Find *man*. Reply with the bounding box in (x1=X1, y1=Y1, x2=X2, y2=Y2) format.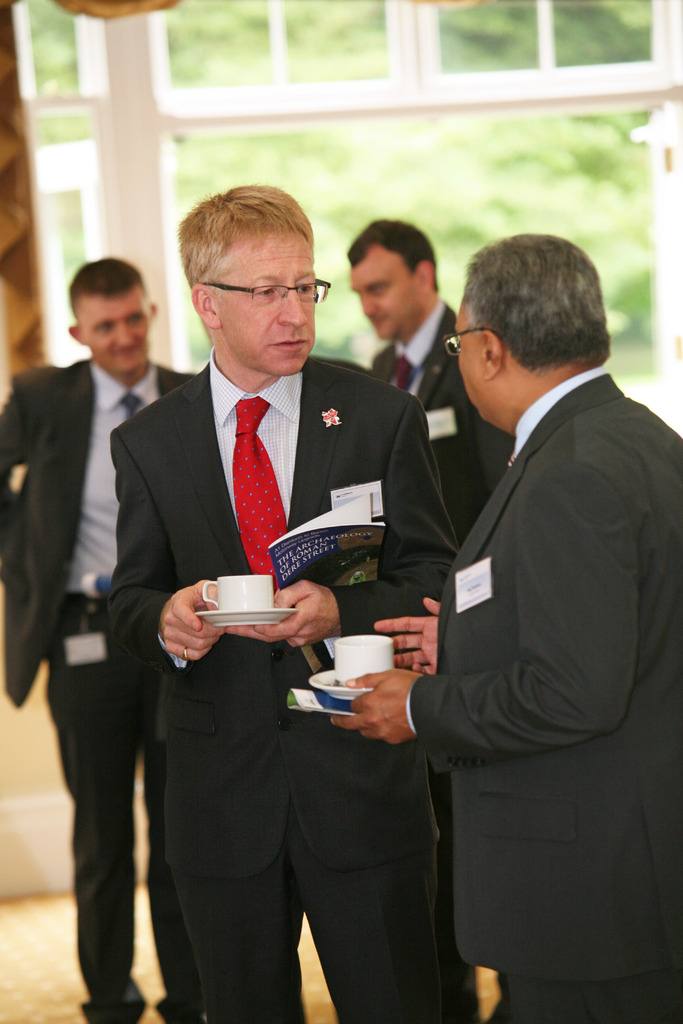
(x1=90, y1=179, x2=461, y2=986).
